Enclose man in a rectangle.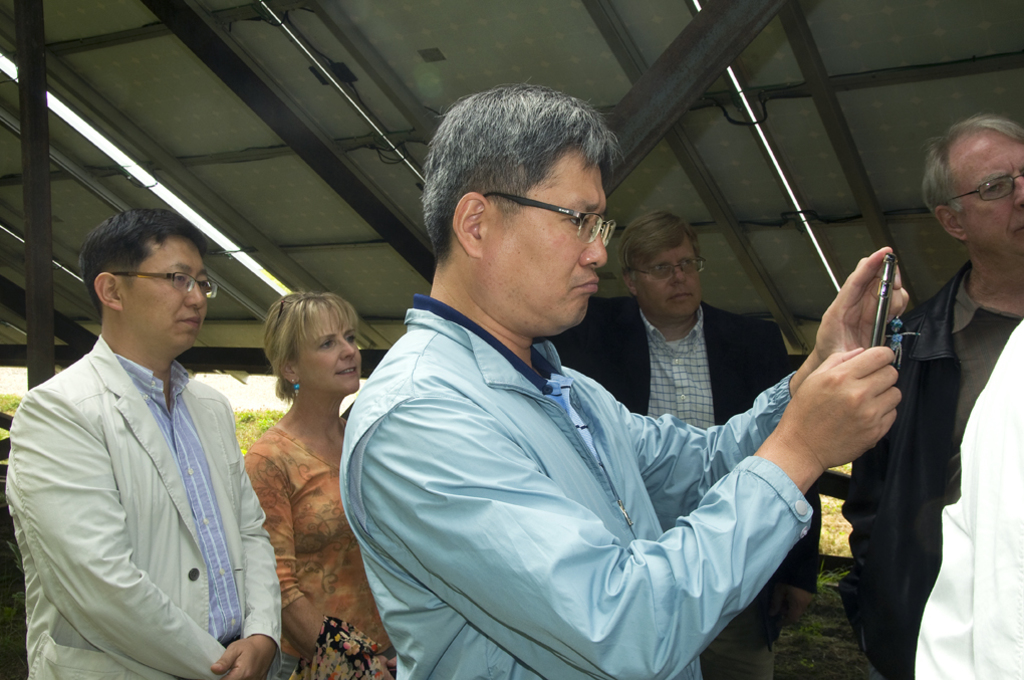
bbox=(339, 76, 909, 679).
